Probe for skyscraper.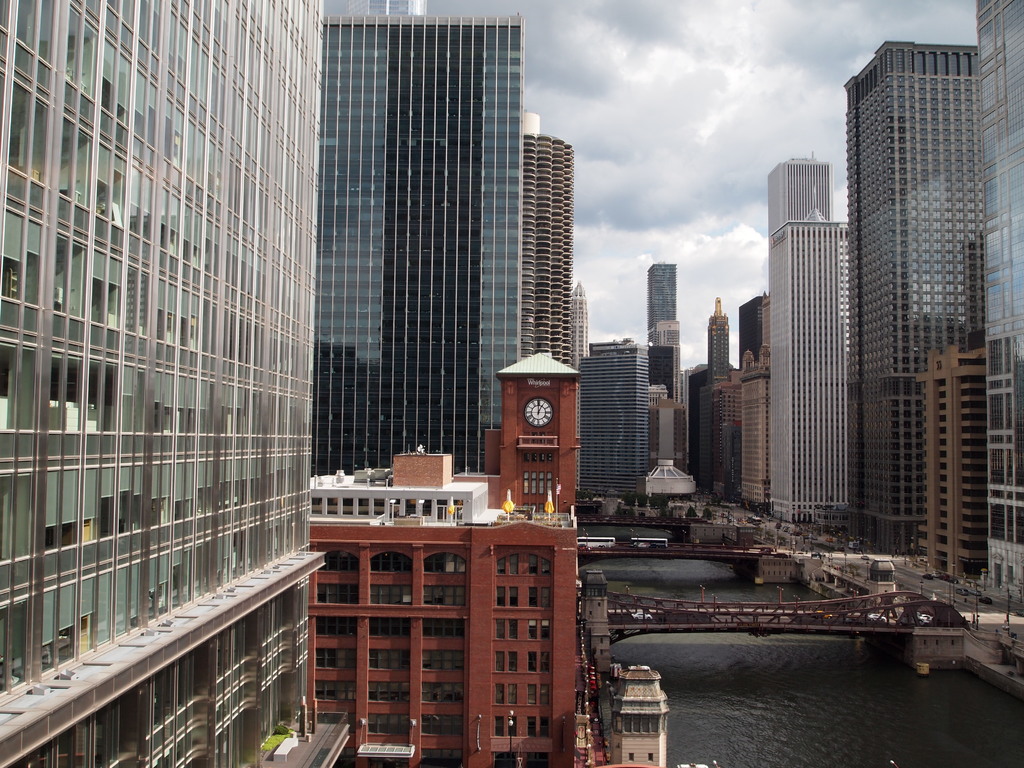
Probe result: bbox=[275, 16, 593, 513].
